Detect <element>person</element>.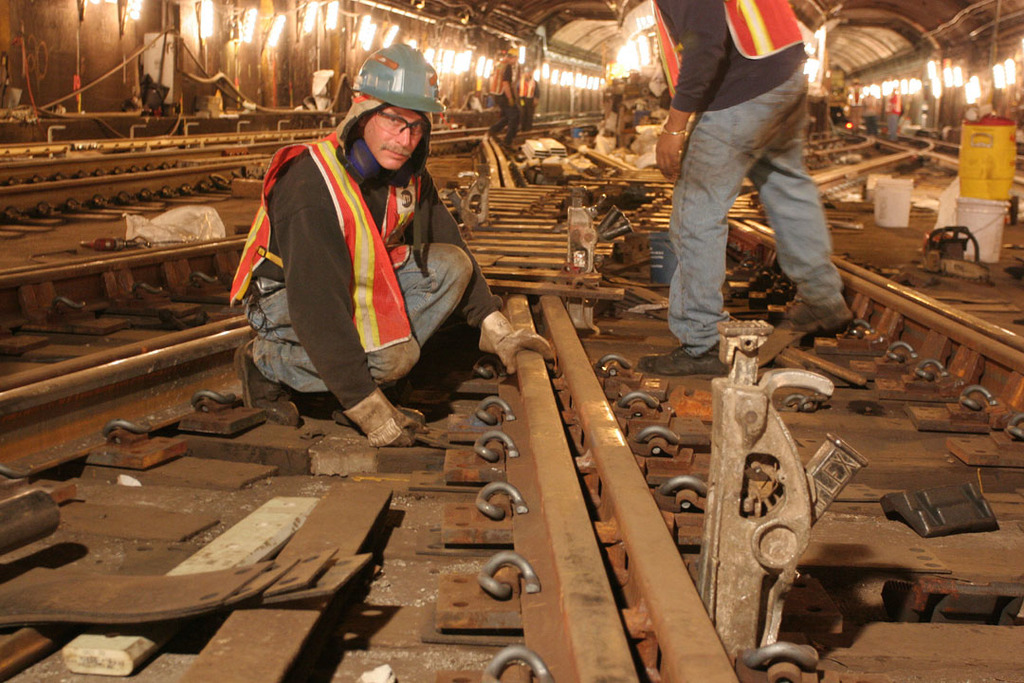
Detected at (514, 53, 541, 140).
